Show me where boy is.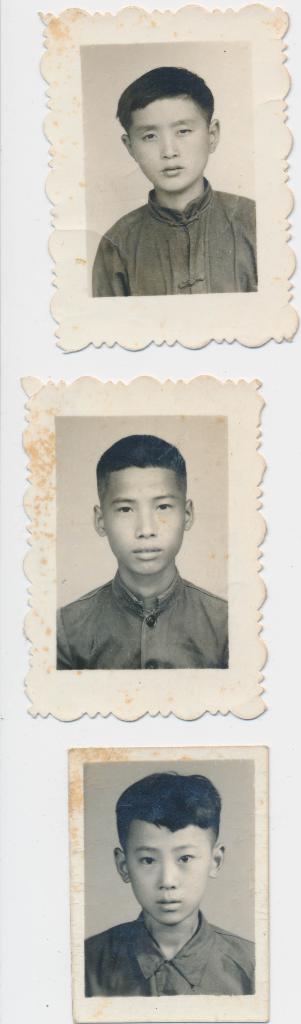
boy is at 92/67/261/293.
